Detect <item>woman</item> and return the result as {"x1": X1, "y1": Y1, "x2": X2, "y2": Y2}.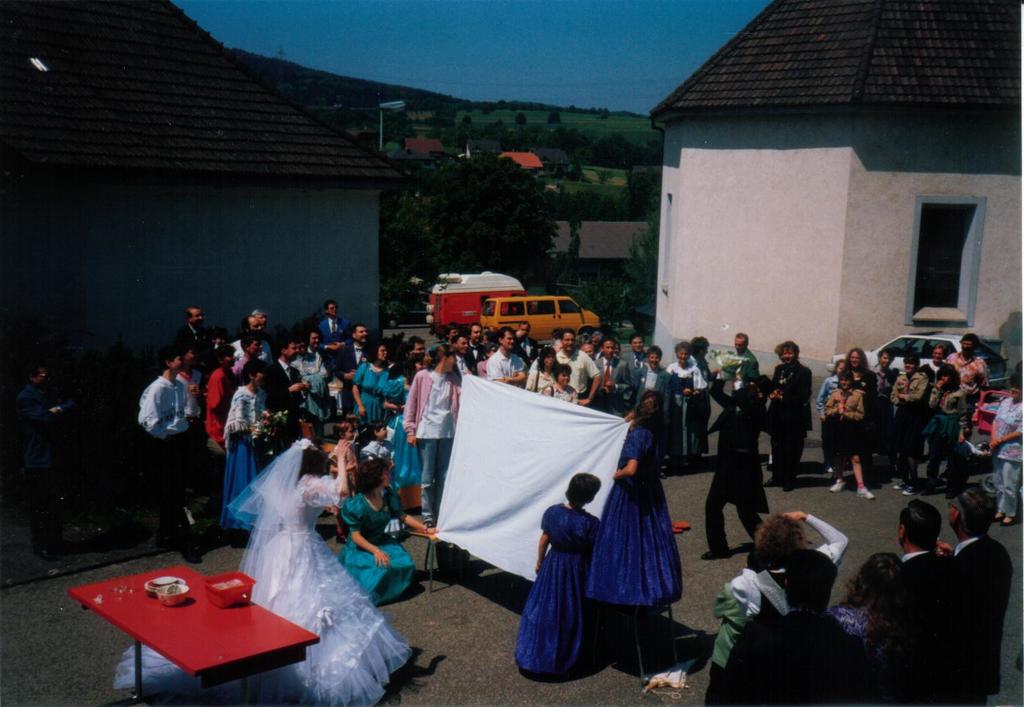
{"x1": 844, "y1": 349, "x2": 878, "y2": 482}.
